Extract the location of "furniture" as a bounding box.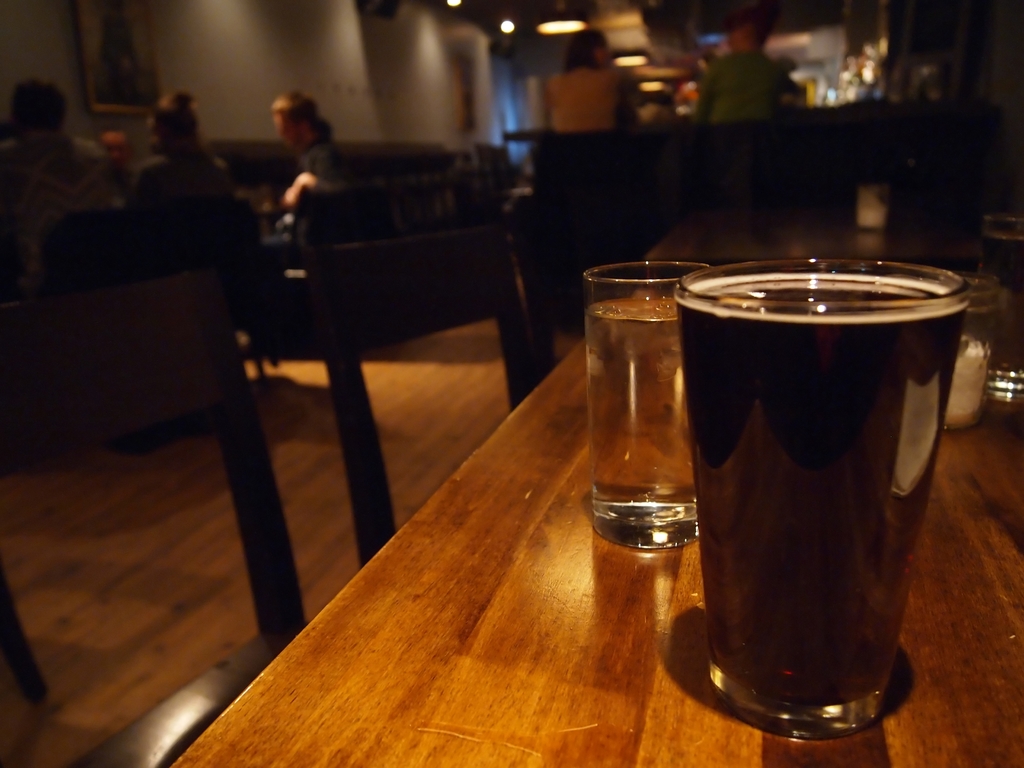
bbox=[0, 234, 308, 767].
